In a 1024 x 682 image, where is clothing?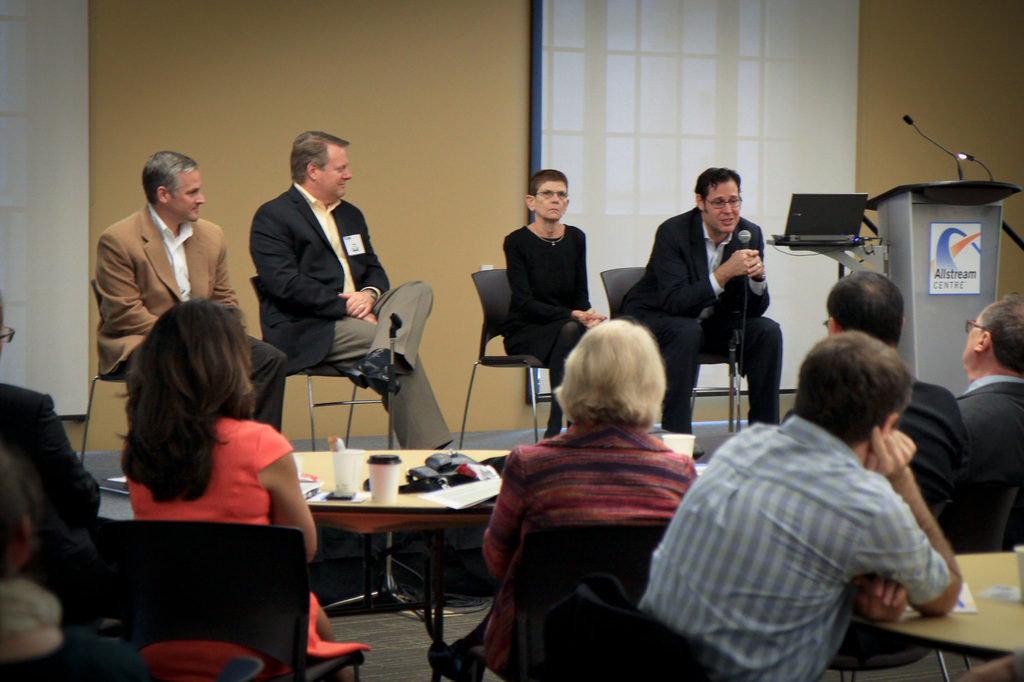
481 422 698 677.
